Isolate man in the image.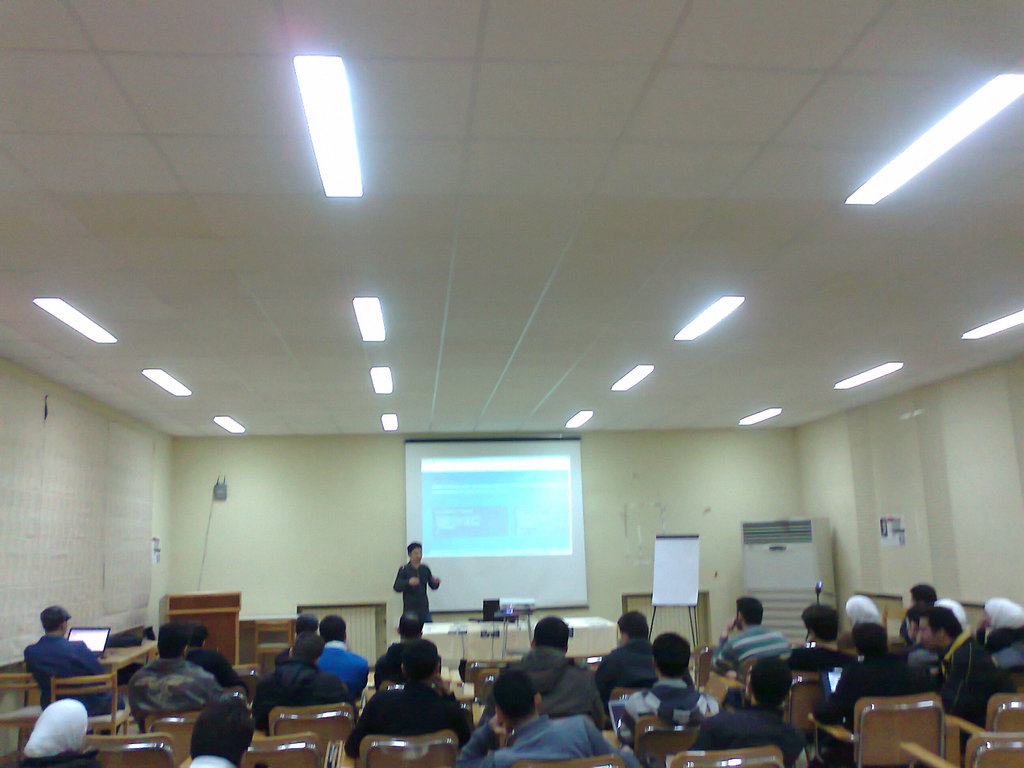
Isolated region: bbox(607, 628, 718, 750).
